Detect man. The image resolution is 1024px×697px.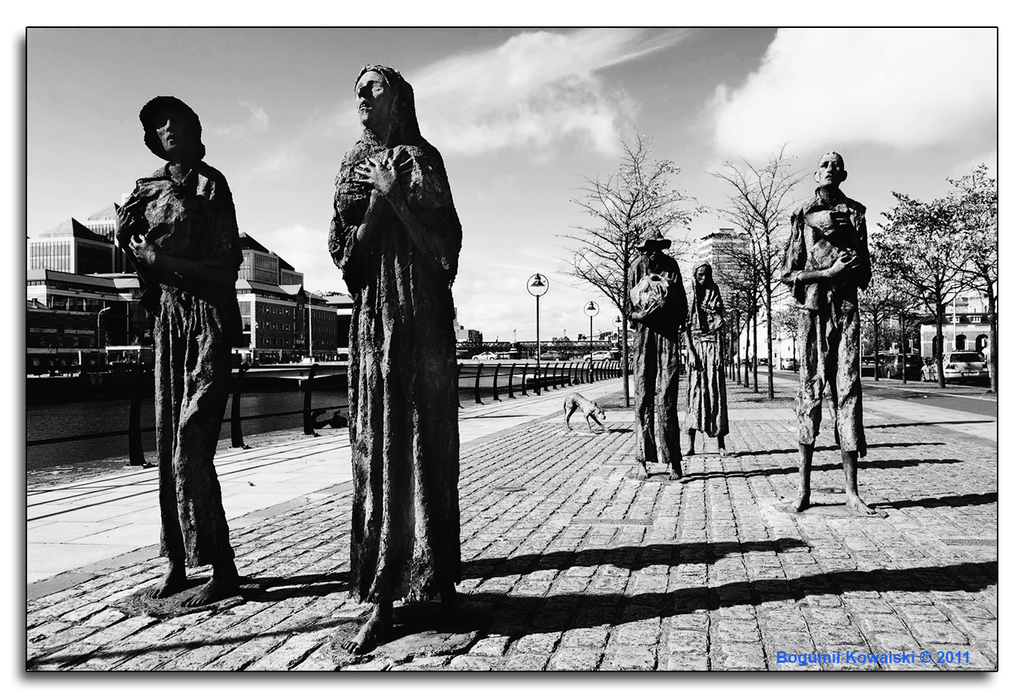
Rect(105, 92, 258, 608).
